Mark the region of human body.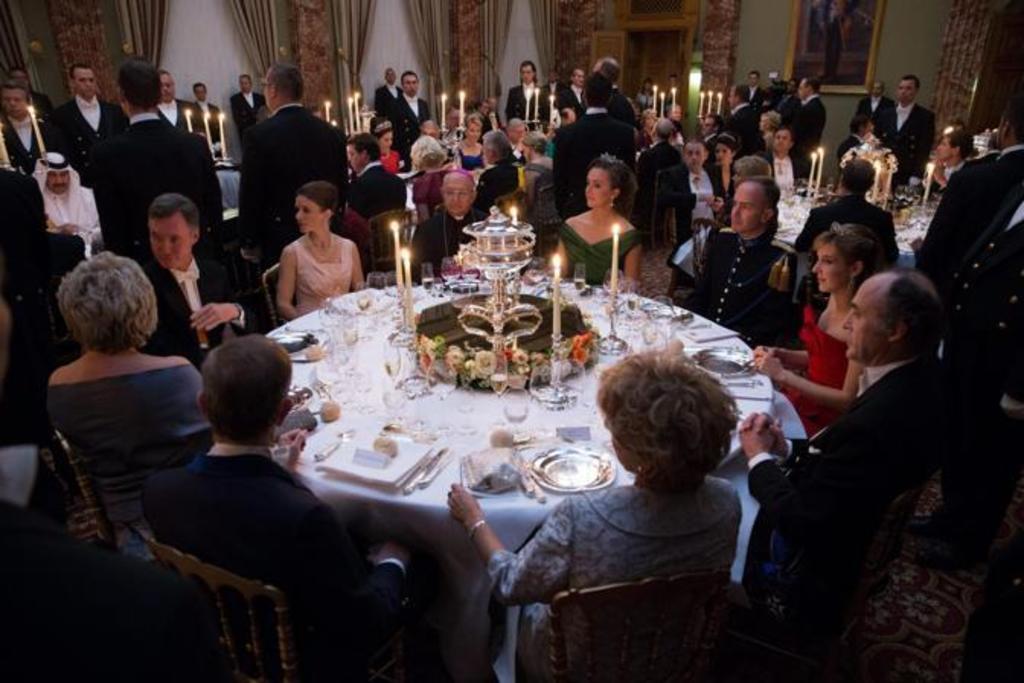
Region: [788,194,901,271].
